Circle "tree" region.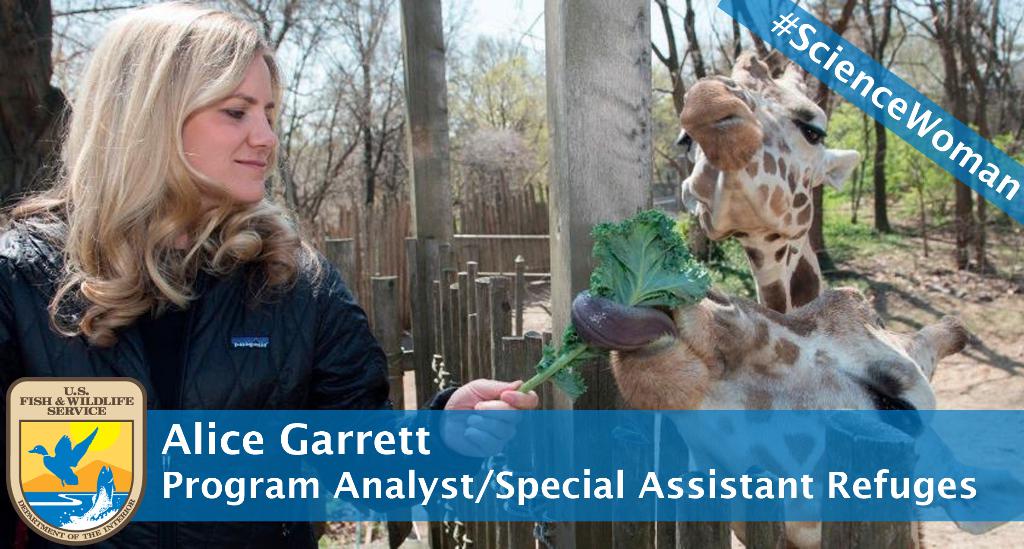
Region: (847, 0, 904, 208).
